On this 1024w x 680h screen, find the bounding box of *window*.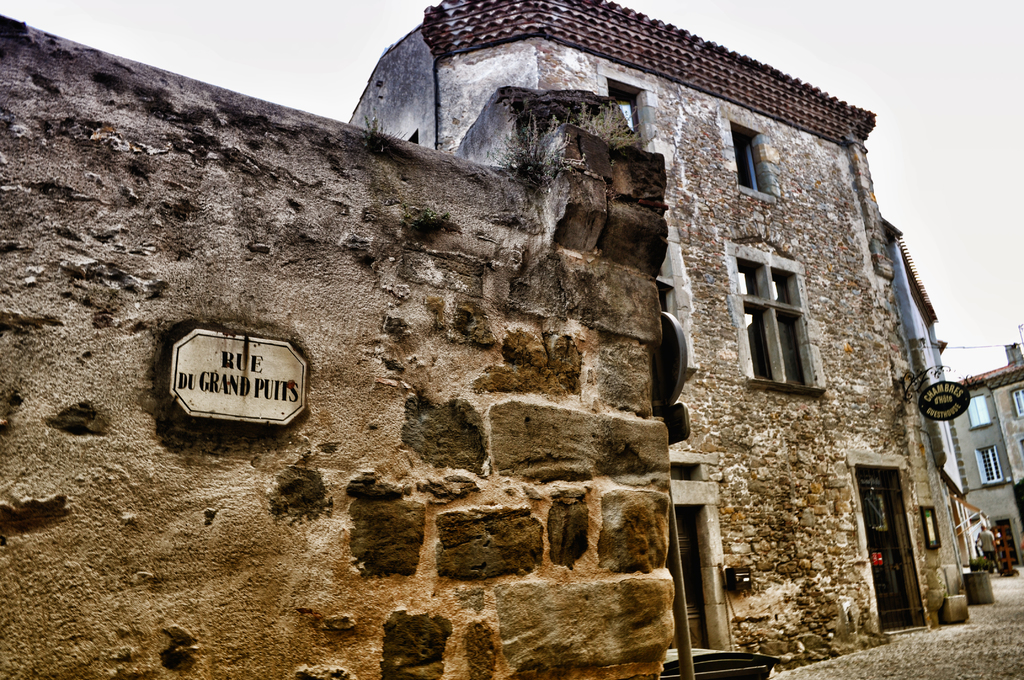
Bounding box: (x1=609, y1=83, x2=651, y2=149).
